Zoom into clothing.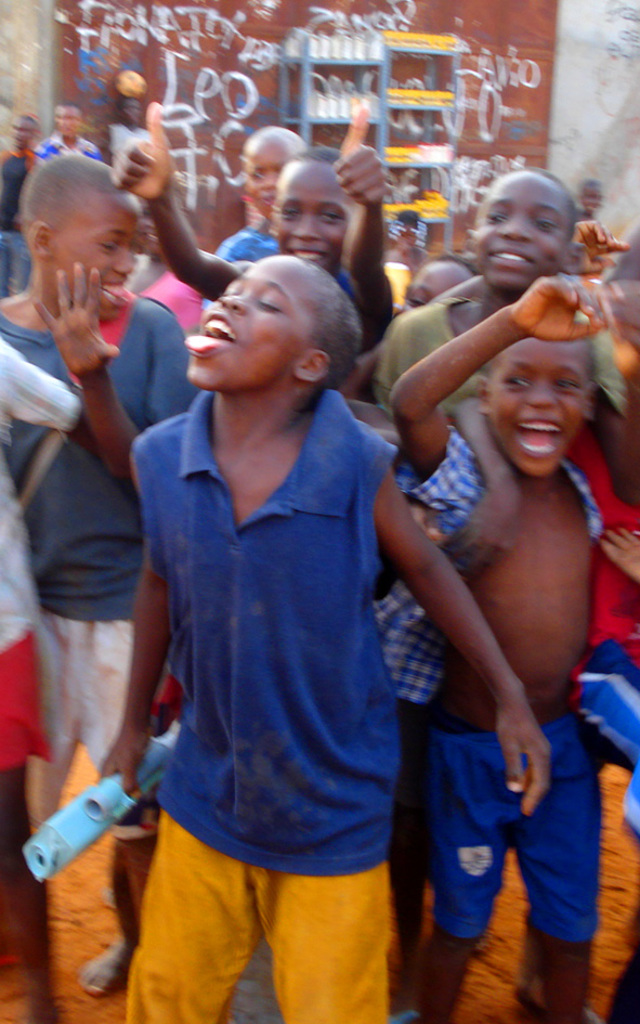
Zoom target: 556 423 639 848.
